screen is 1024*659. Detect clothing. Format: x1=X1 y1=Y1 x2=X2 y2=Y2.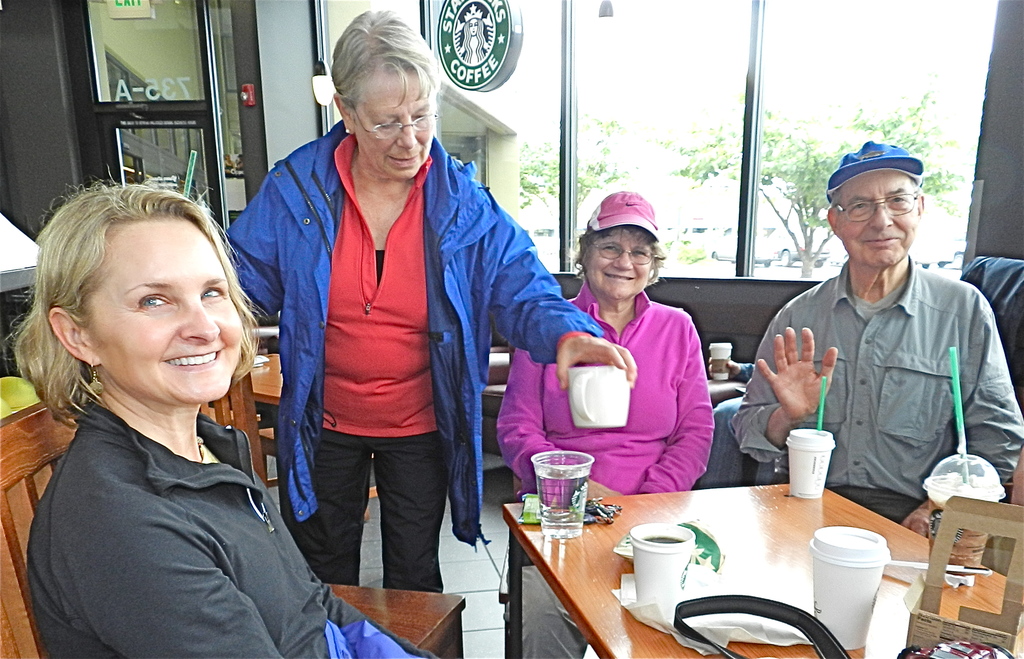
x1=224 y1=74 x2=593 y2=619.
